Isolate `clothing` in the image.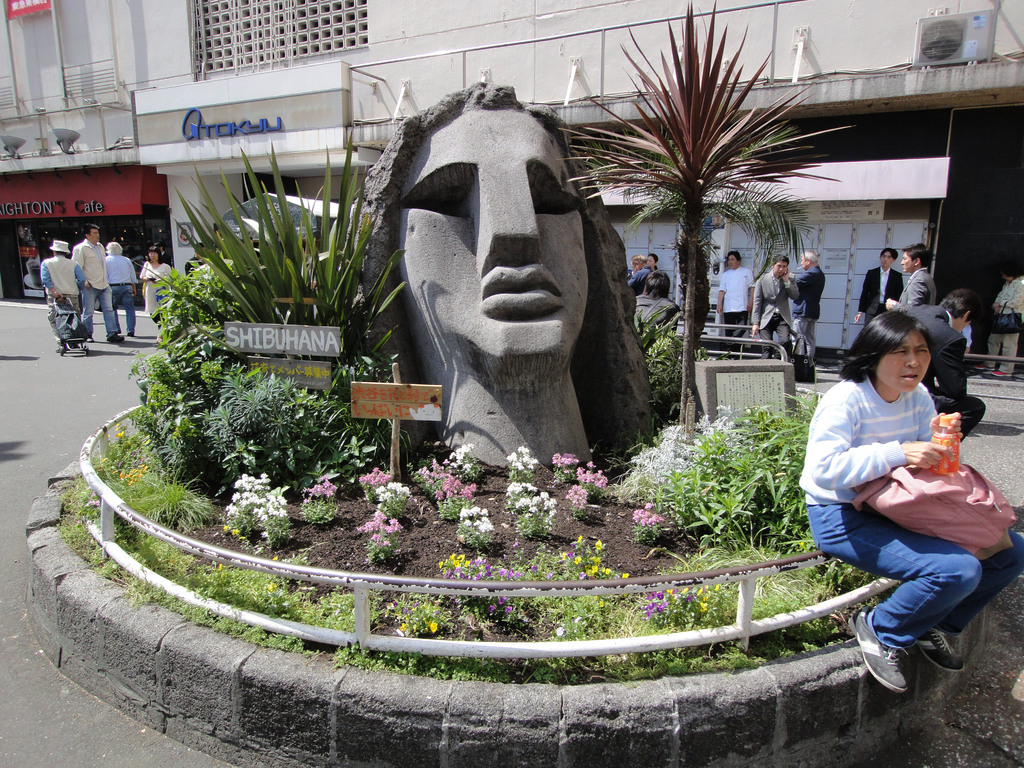
Isolated region: box=[76, 236, 122, 339].
